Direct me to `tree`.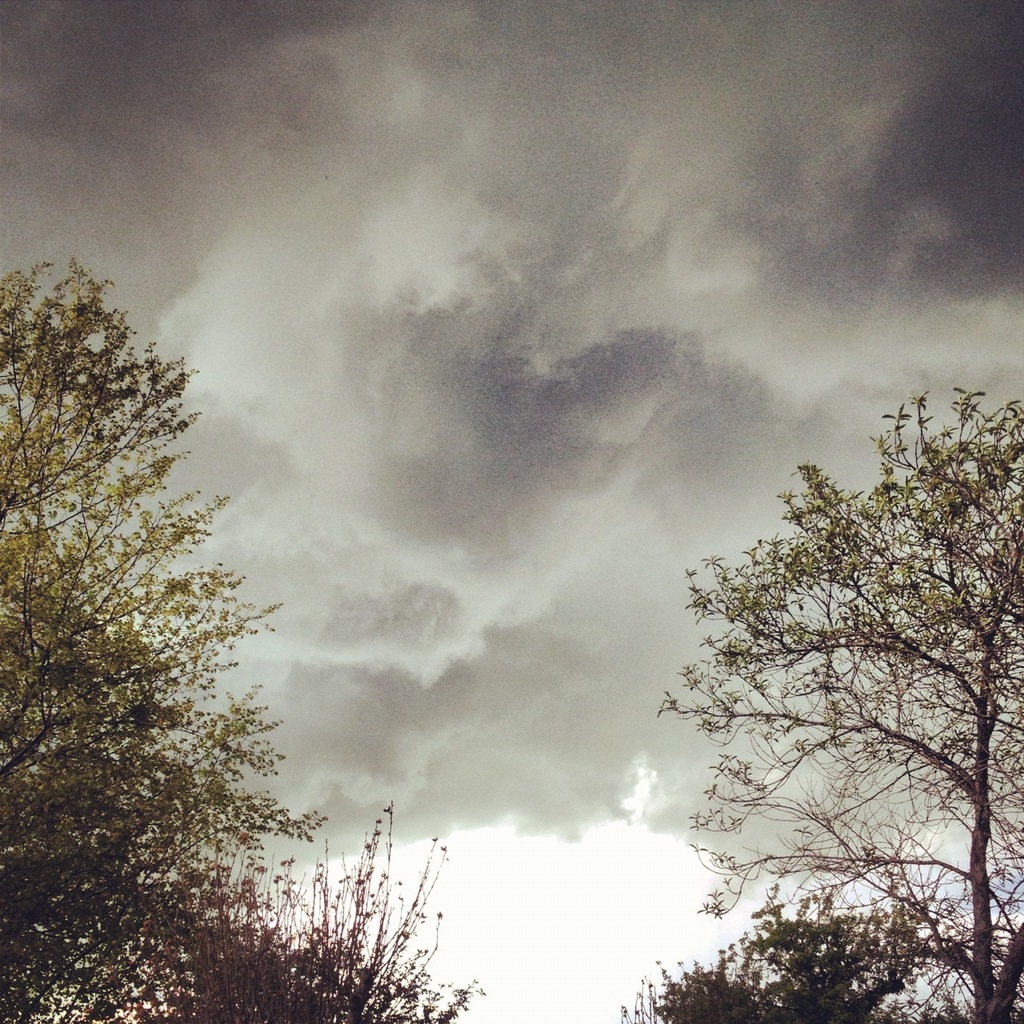
Direction: (626,913,960,1023).
